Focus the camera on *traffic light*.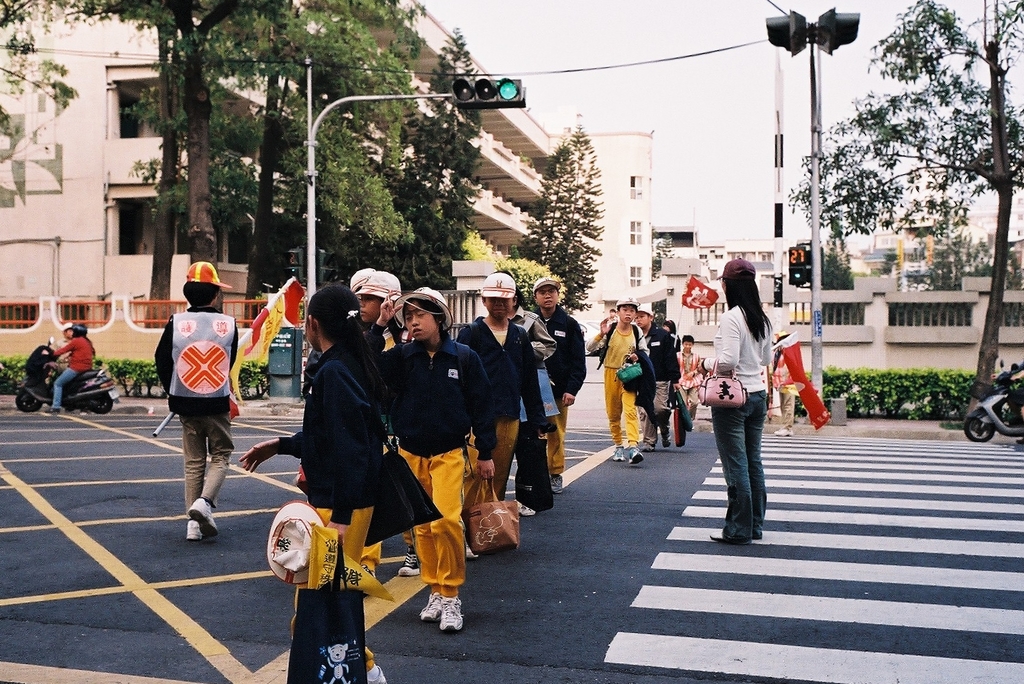
Focus region: (left=764, top=8, right=806, bottom=58).
